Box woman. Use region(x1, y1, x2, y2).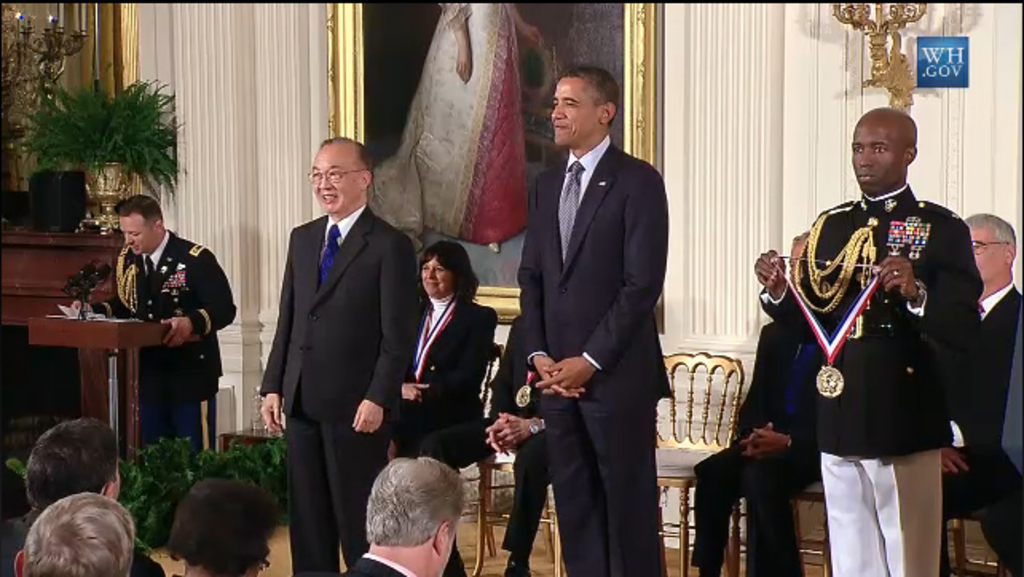
region(386, 250, 523, 558).
